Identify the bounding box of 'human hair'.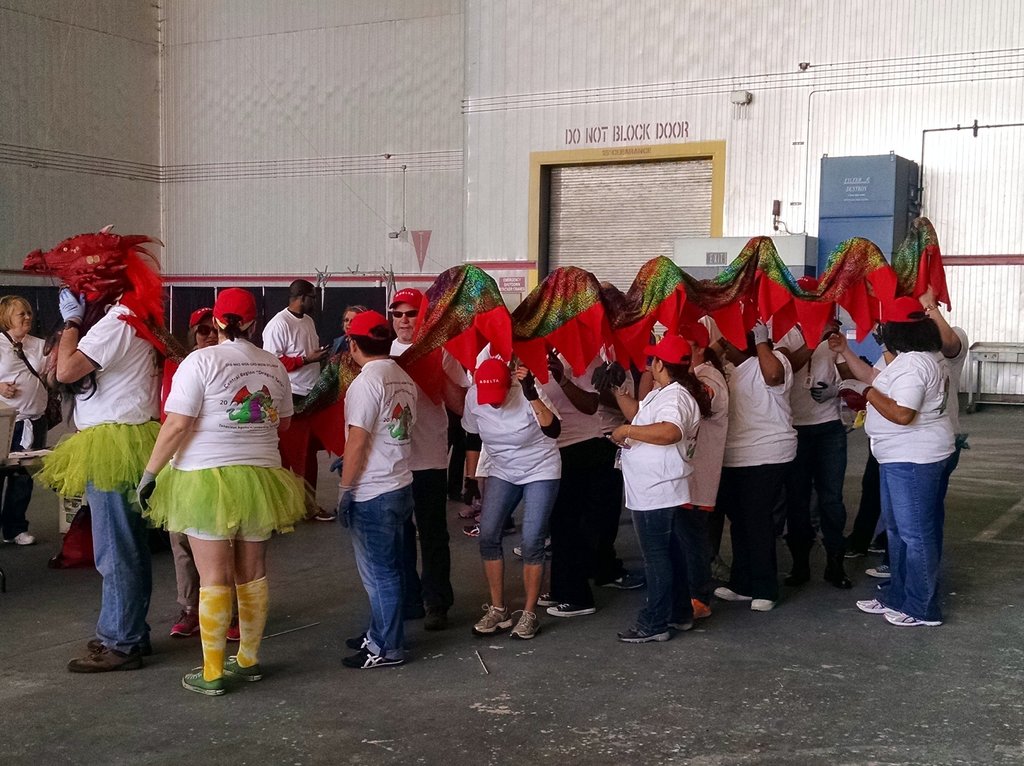
x1=287 y1=276 x2=312 y2=305.
